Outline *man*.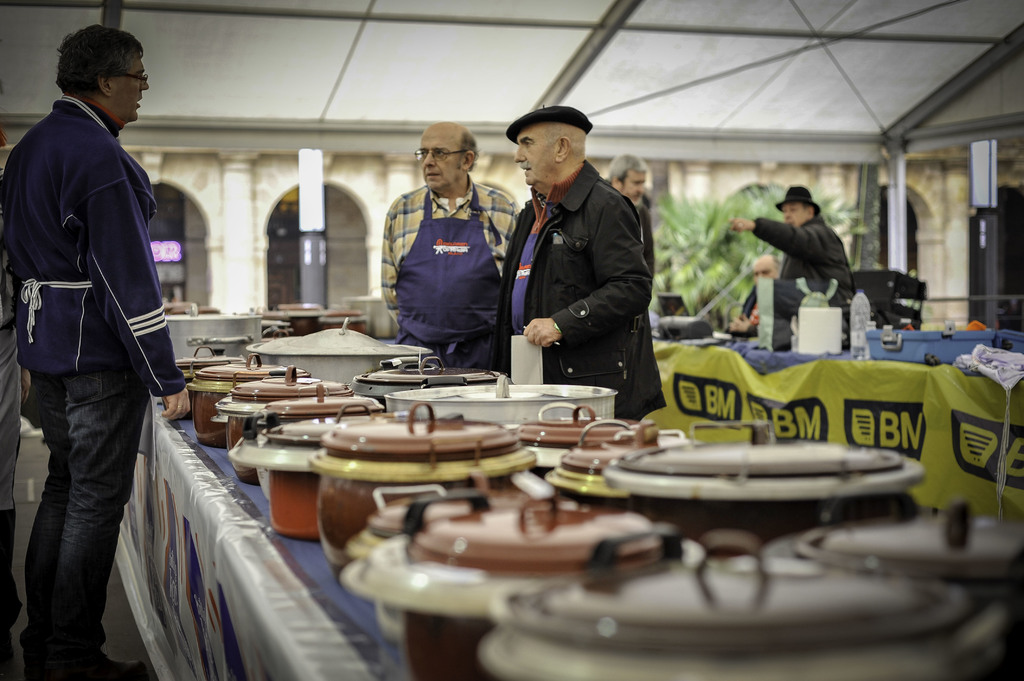
Outline: [x1=493, y1=99, x2=666, y2=430].
